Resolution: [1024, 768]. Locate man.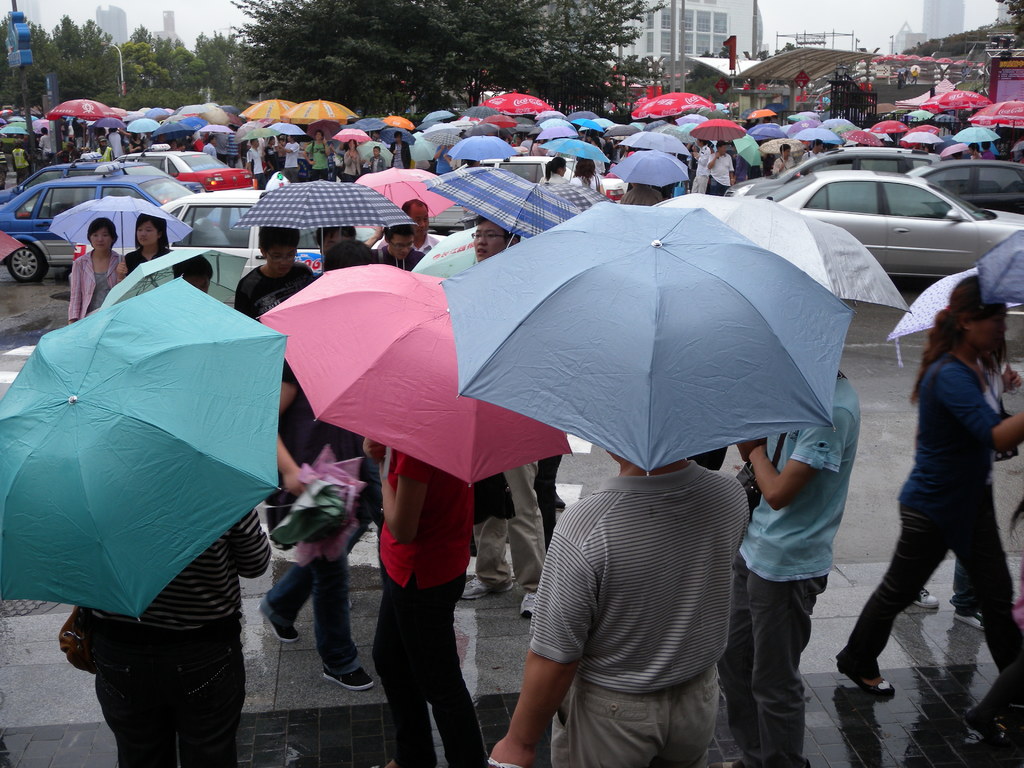
l=773, t=145, r=794, b=173.
